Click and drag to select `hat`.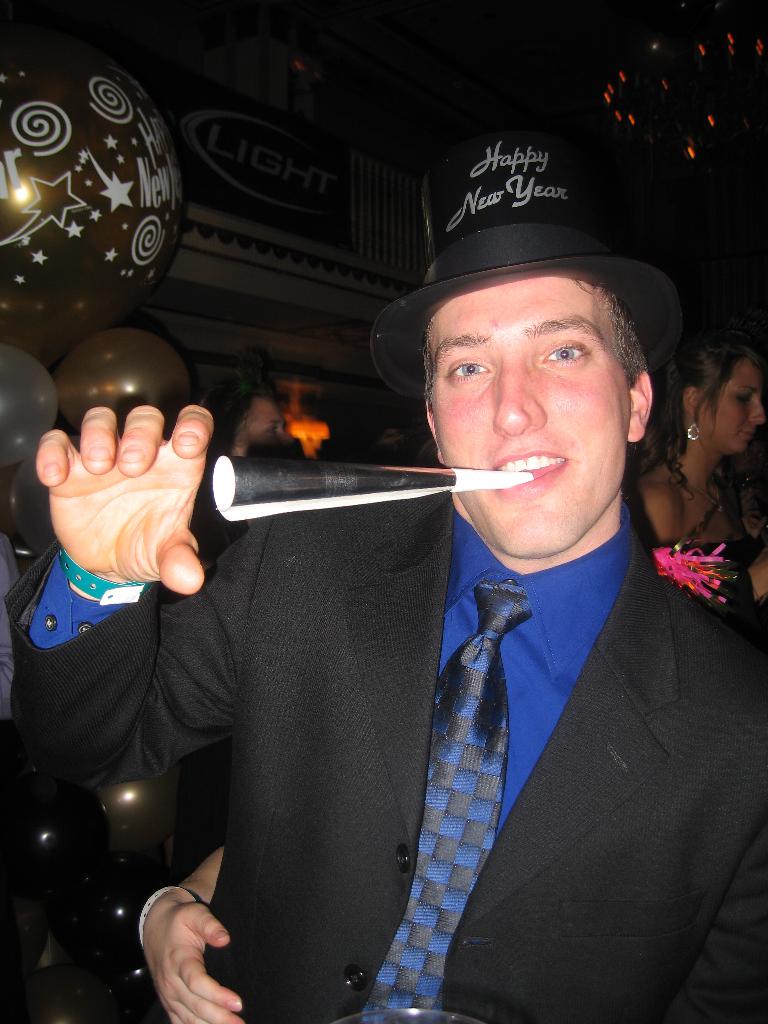
Selection: crop(373, 120, 679, 466).
